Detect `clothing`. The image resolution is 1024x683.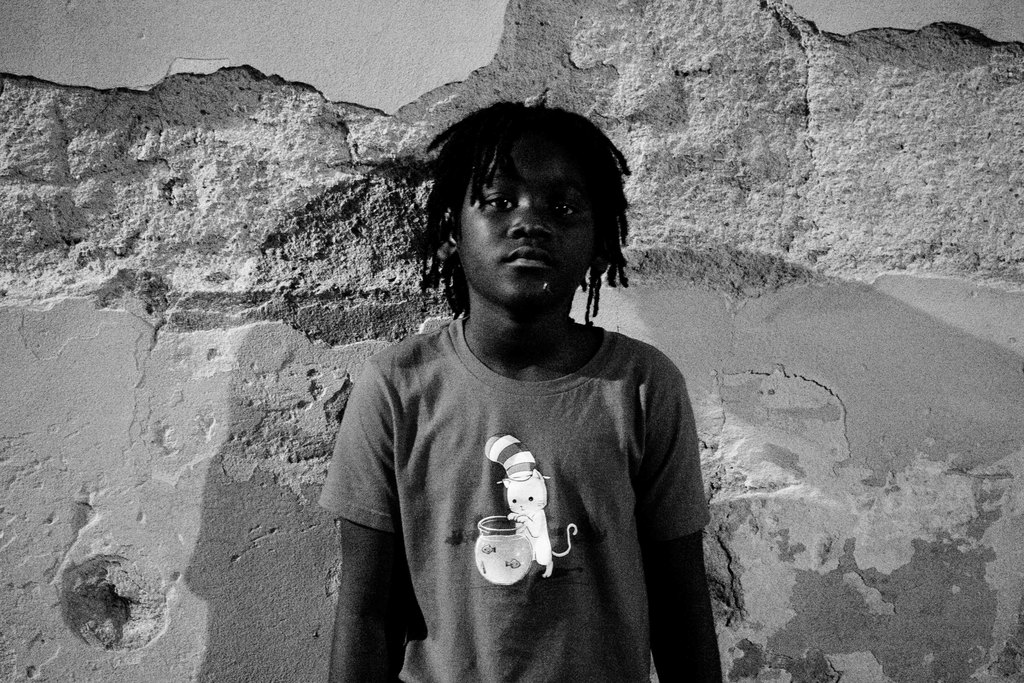
316:309:706:682.
